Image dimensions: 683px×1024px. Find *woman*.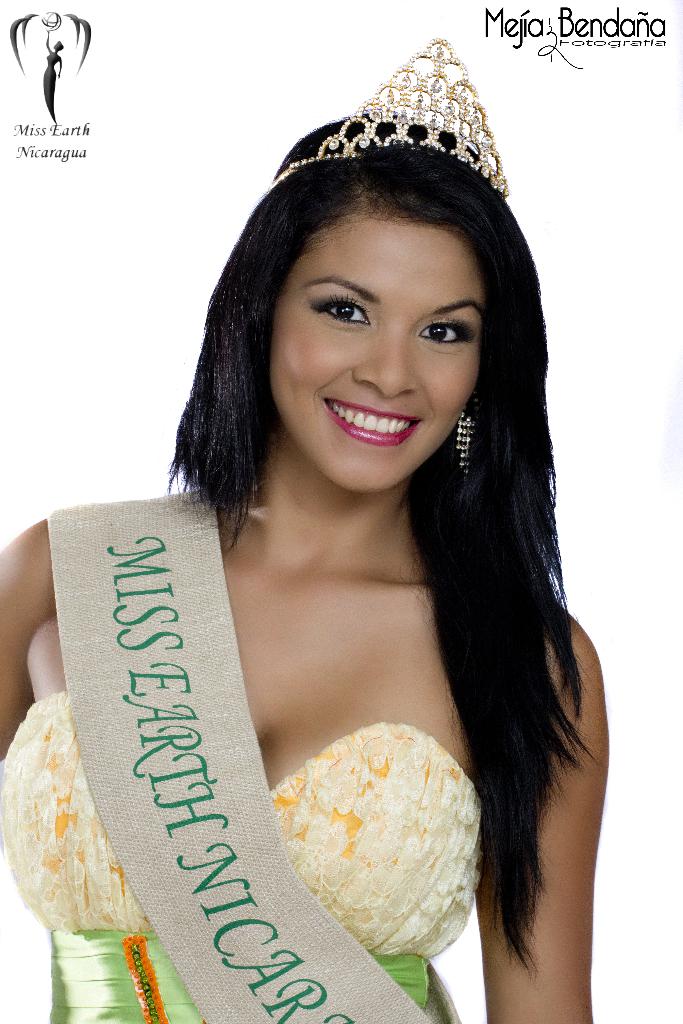
region(58, 86, 647, 1023).
